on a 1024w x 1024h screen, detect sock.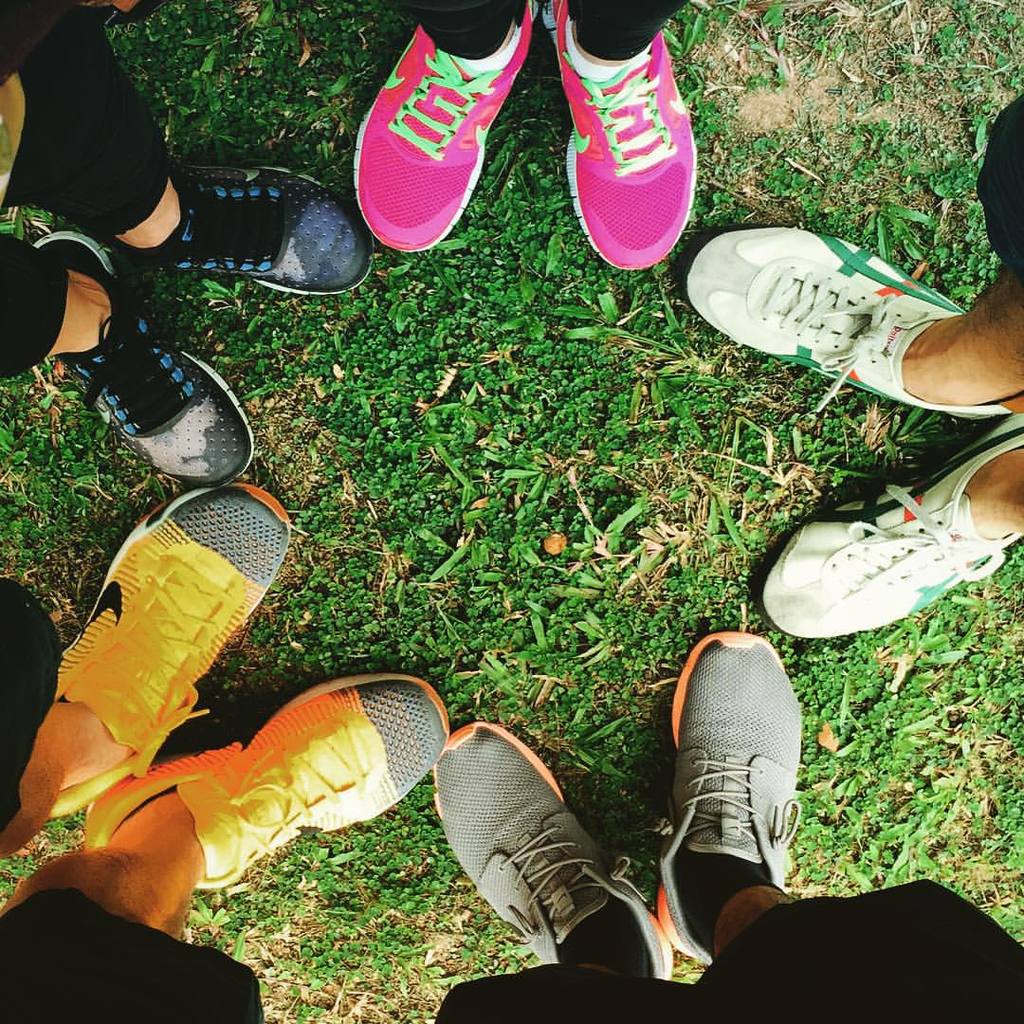
<box>675,848,784,960</box>.
